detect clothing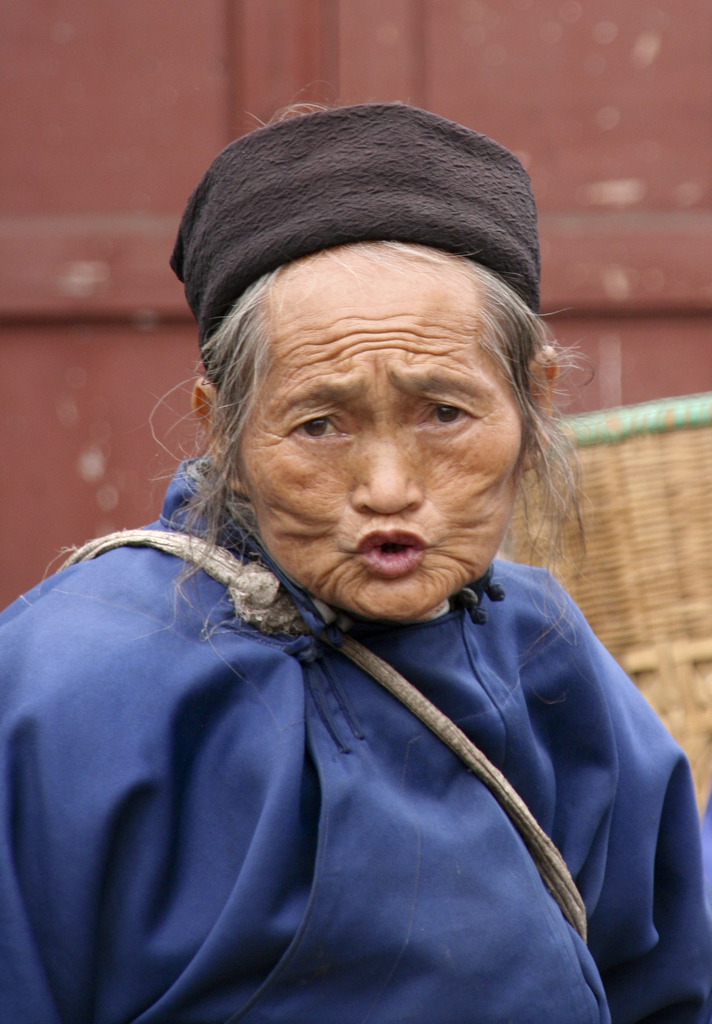
rect(54, 524, 670, 1006)
